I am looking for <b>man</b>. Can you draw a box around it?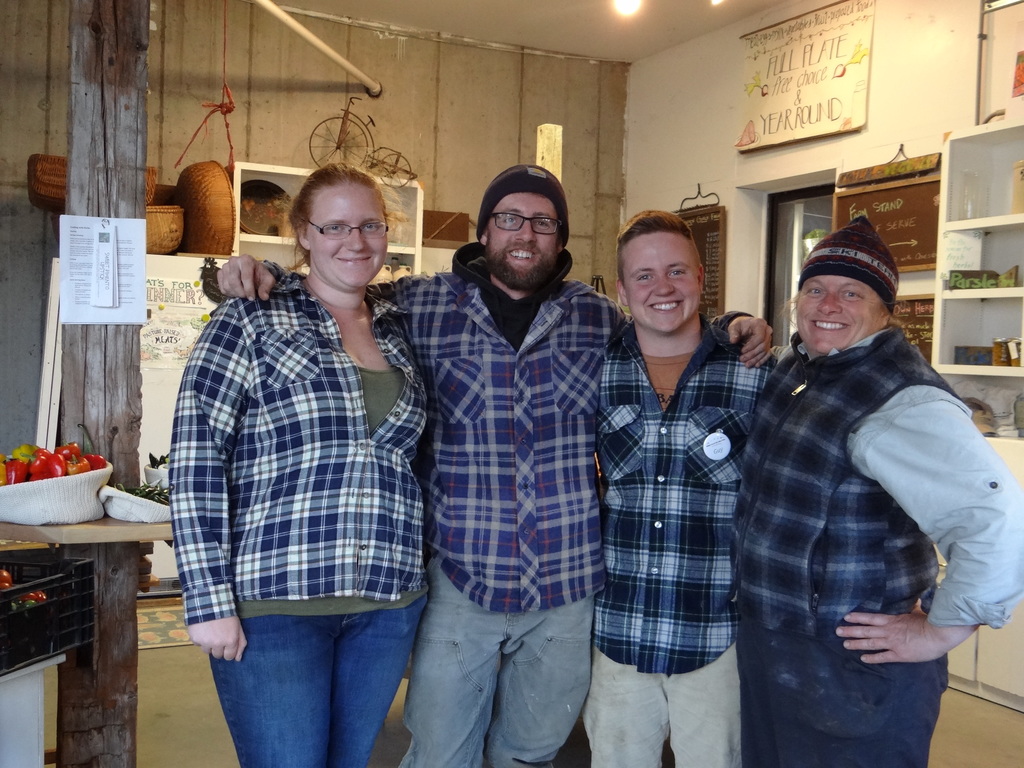
Sure, the bounding box is bbox(714, 209, 1006, 753).
